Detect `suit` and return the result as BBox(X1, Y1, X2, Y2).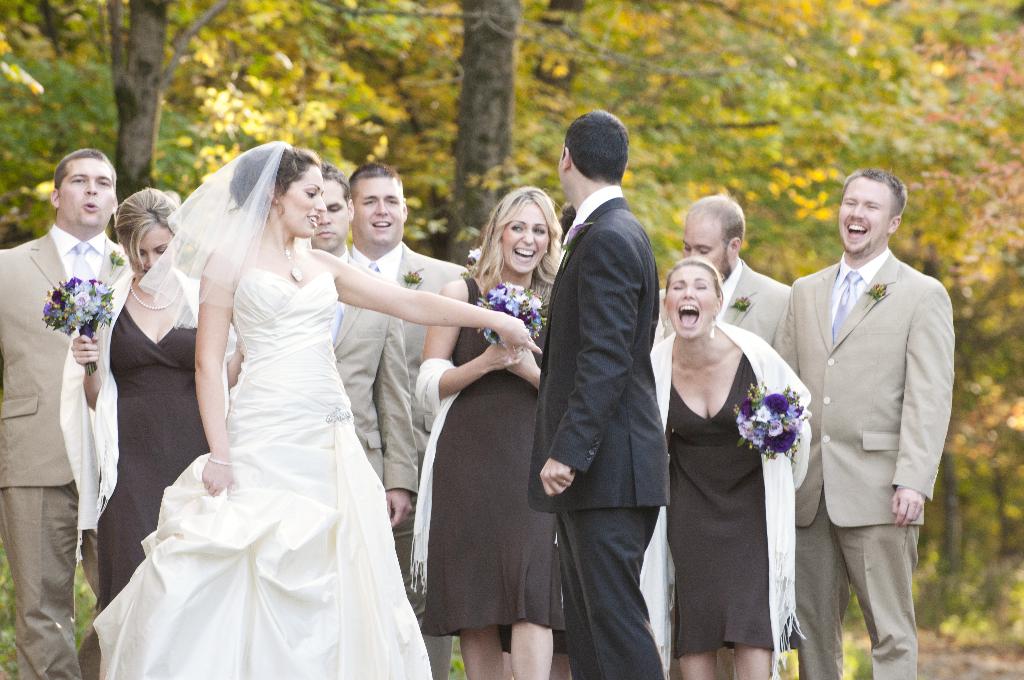
BBox(525, 185, 668, 679).
